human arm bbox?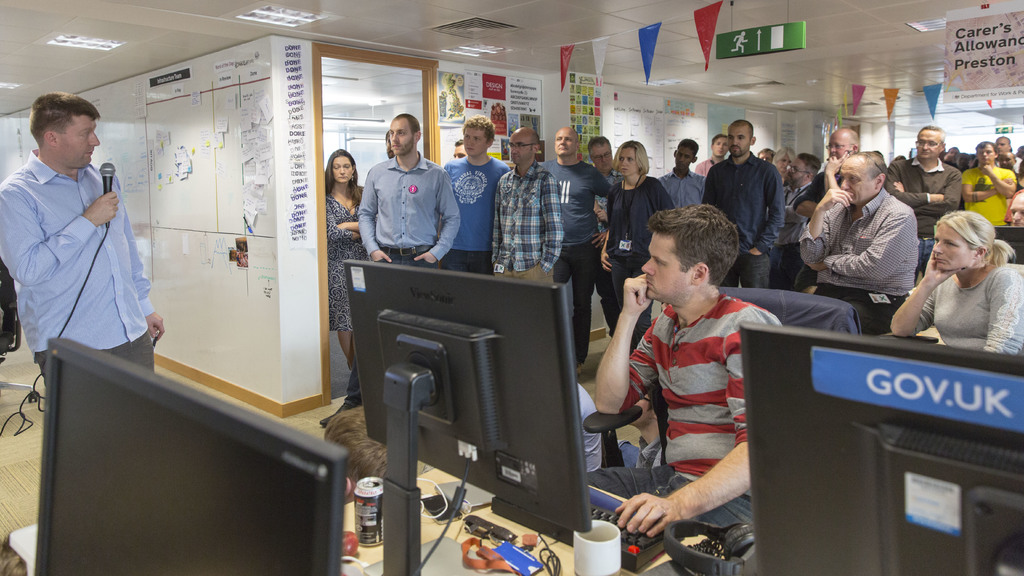
<bbox>791, 169, 828, 215</bbox>
